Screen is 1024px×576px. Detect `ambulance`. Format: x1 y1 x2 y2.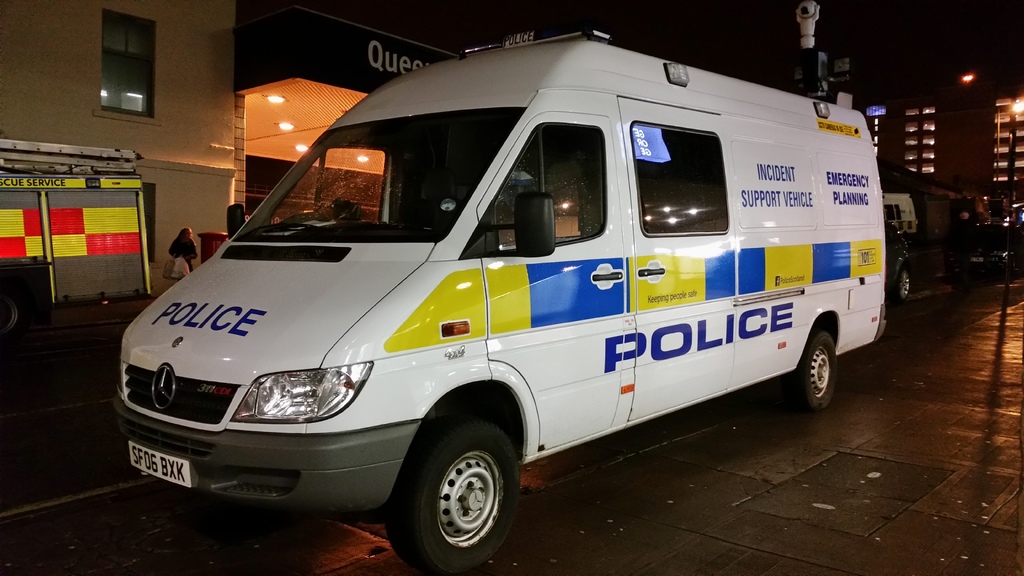
110 22 888 575.
